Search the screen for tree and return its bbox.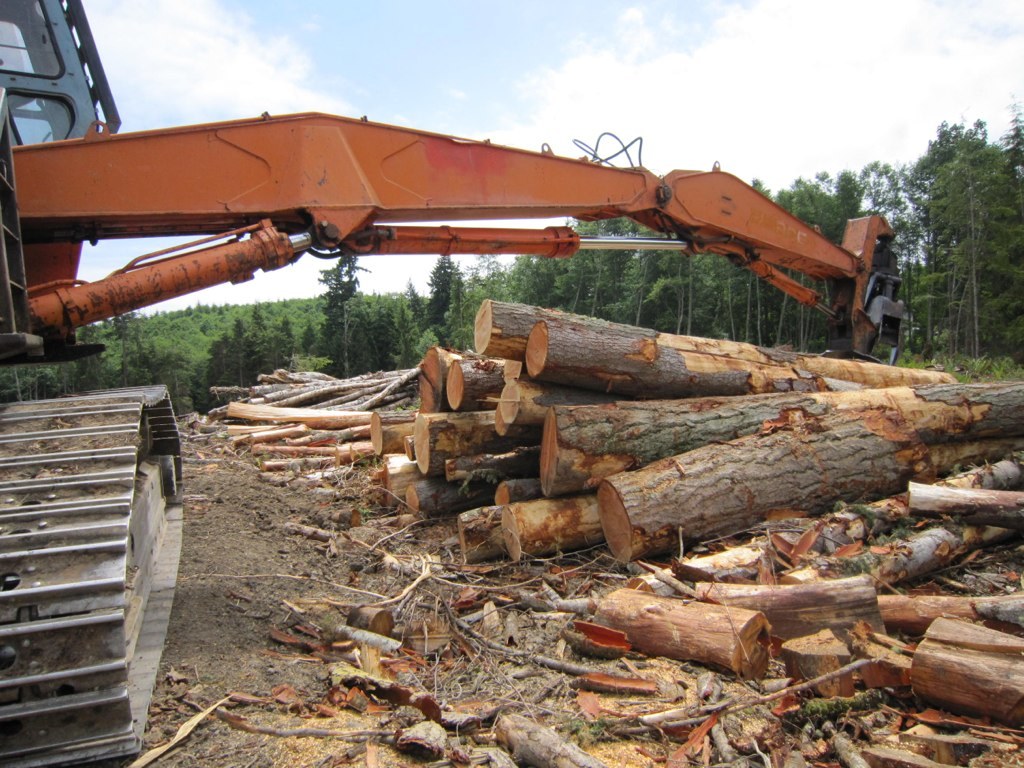
Found: <region>108, 310, 162, 371</region>.
